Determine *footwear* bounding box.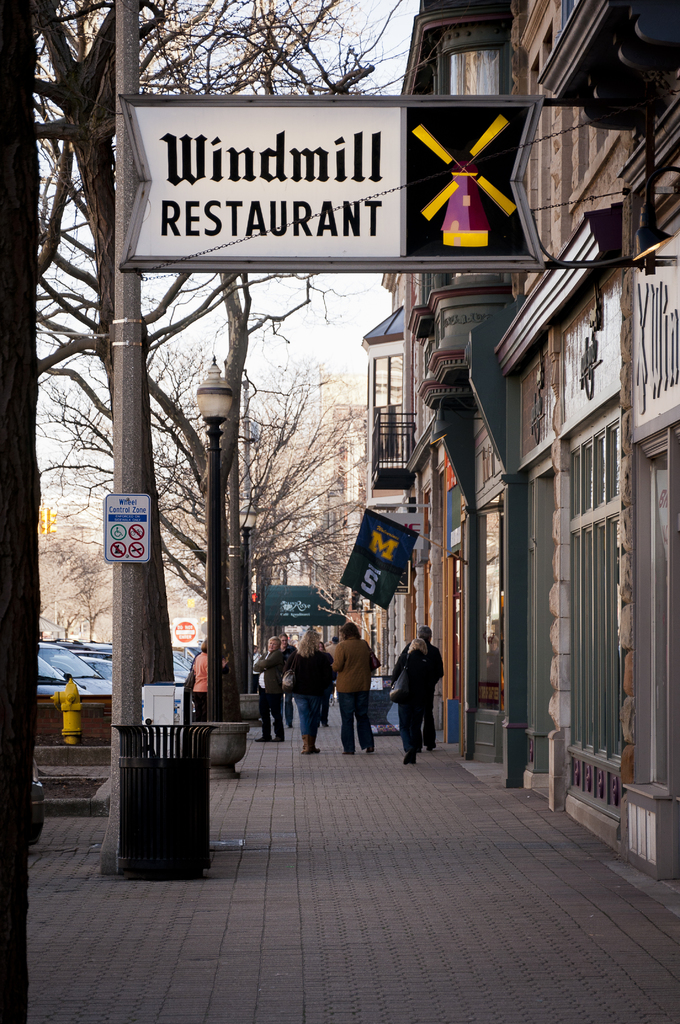
Determined: [309,732,319,751].
